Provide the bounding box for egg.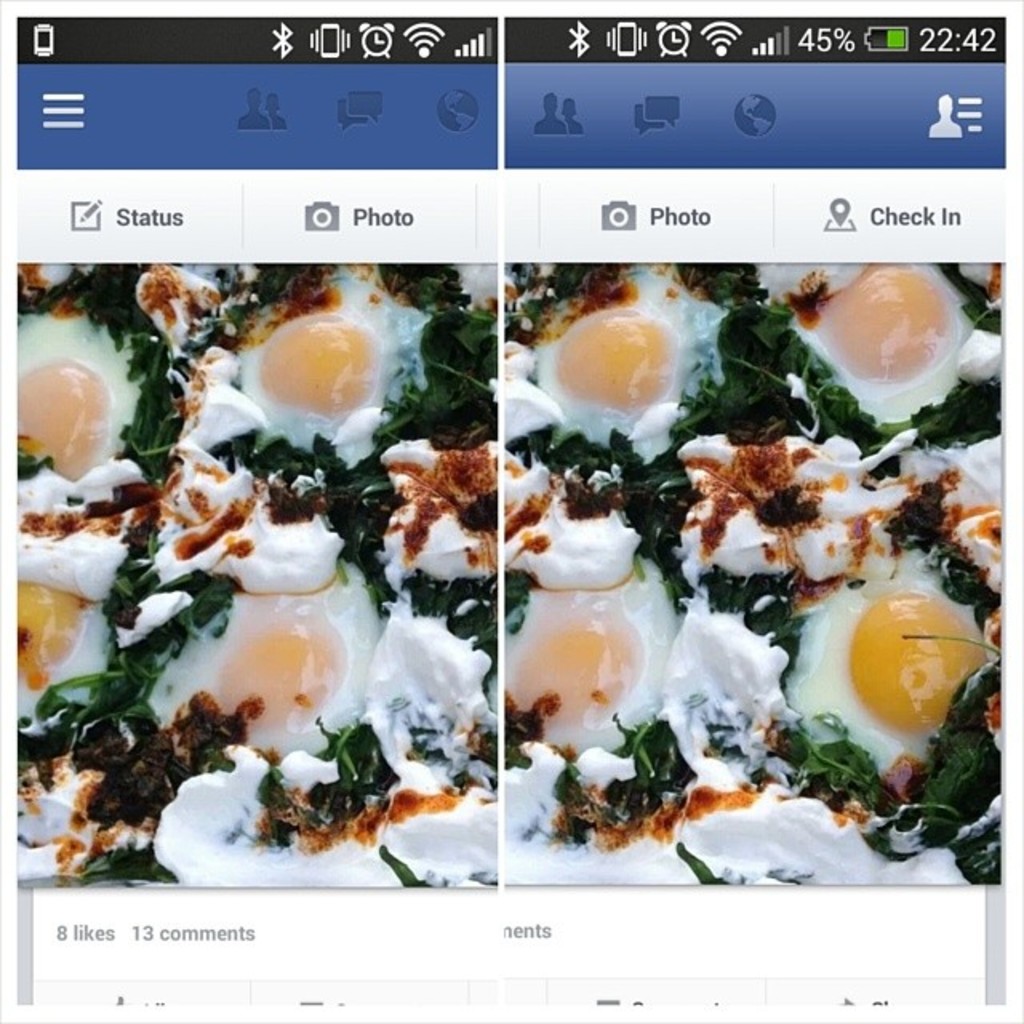
(x1=779, y1=542, x2=997, y2=776).
